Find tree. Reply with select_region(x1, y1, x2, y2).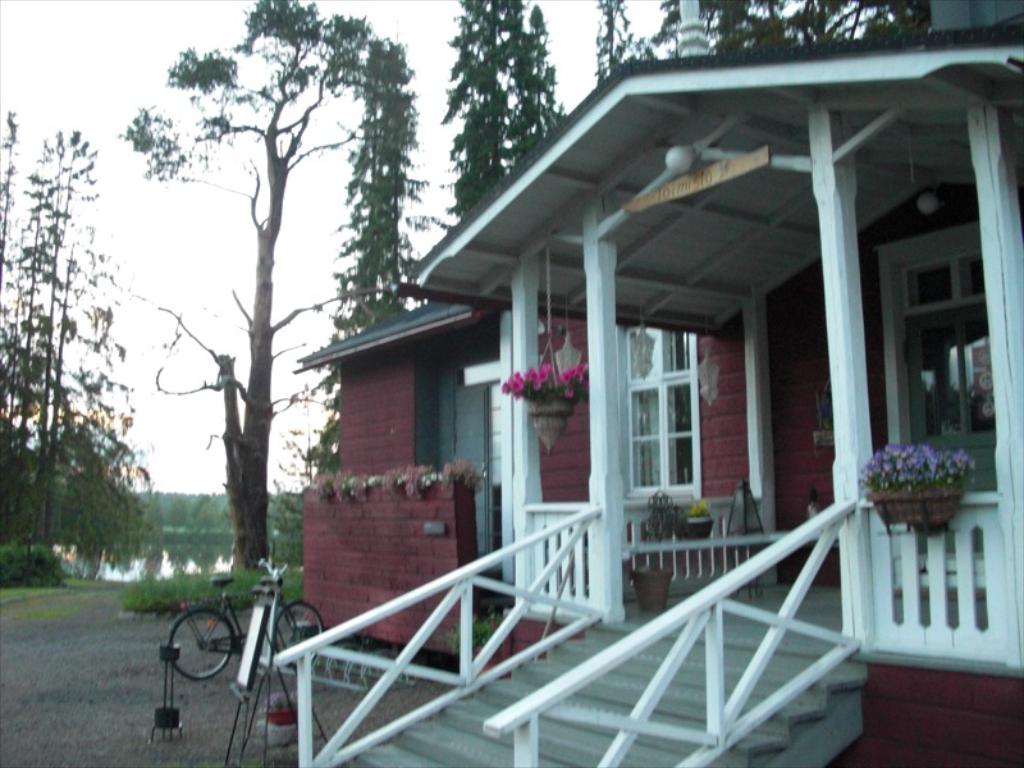
select_region(99, 19, 422, 628).
